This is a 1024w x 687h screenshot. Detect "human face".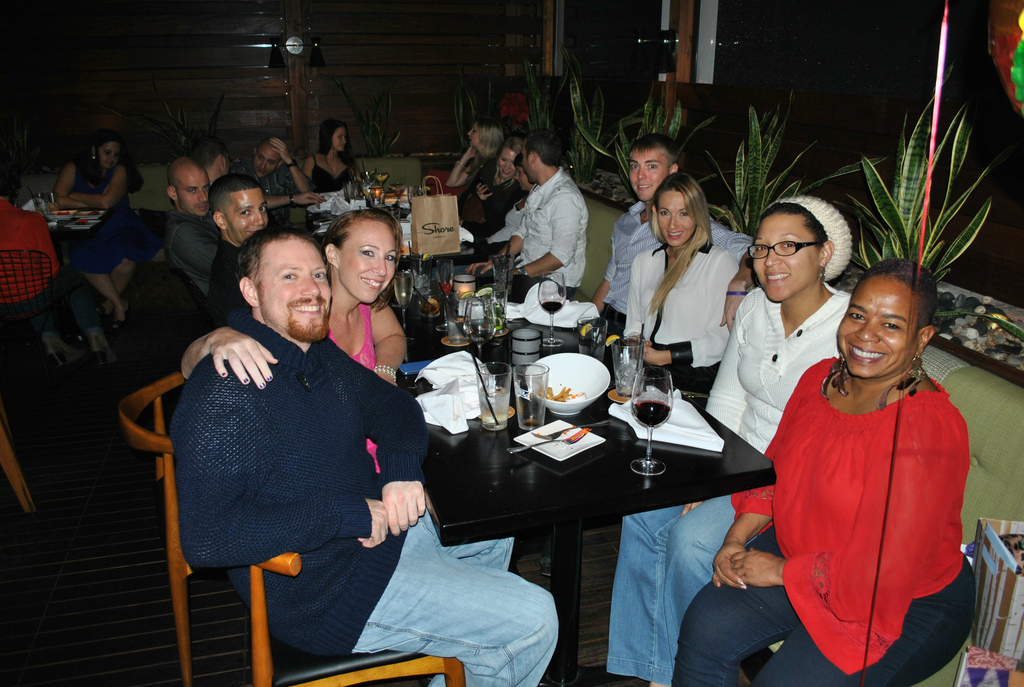
[330,128,344,152].
